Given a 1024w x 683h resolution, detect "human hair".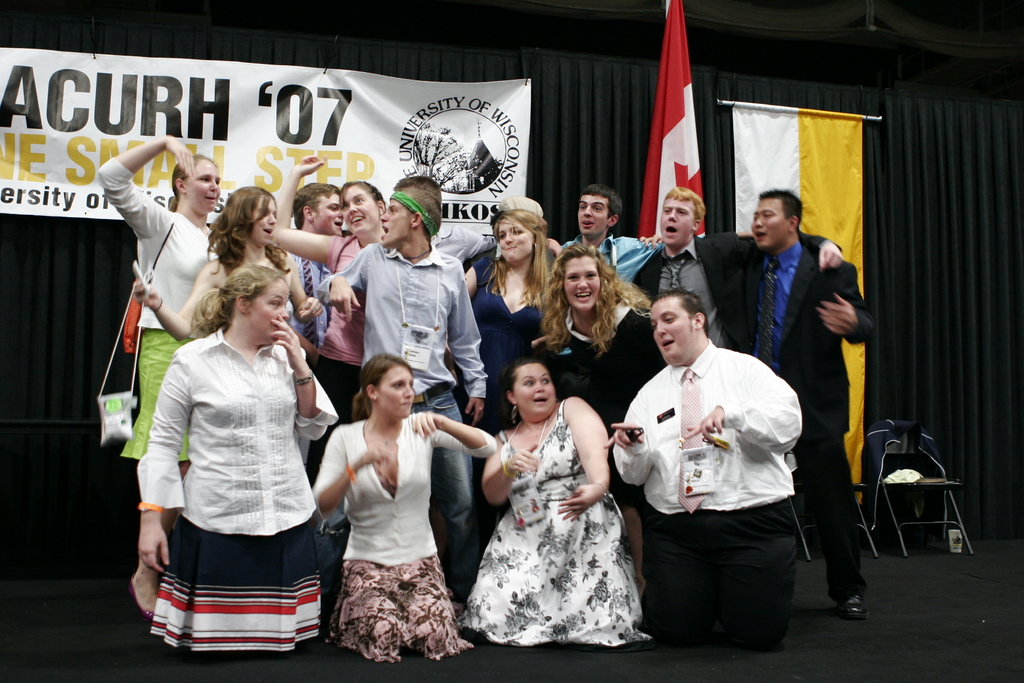
region(541, 243, 650, 358).
